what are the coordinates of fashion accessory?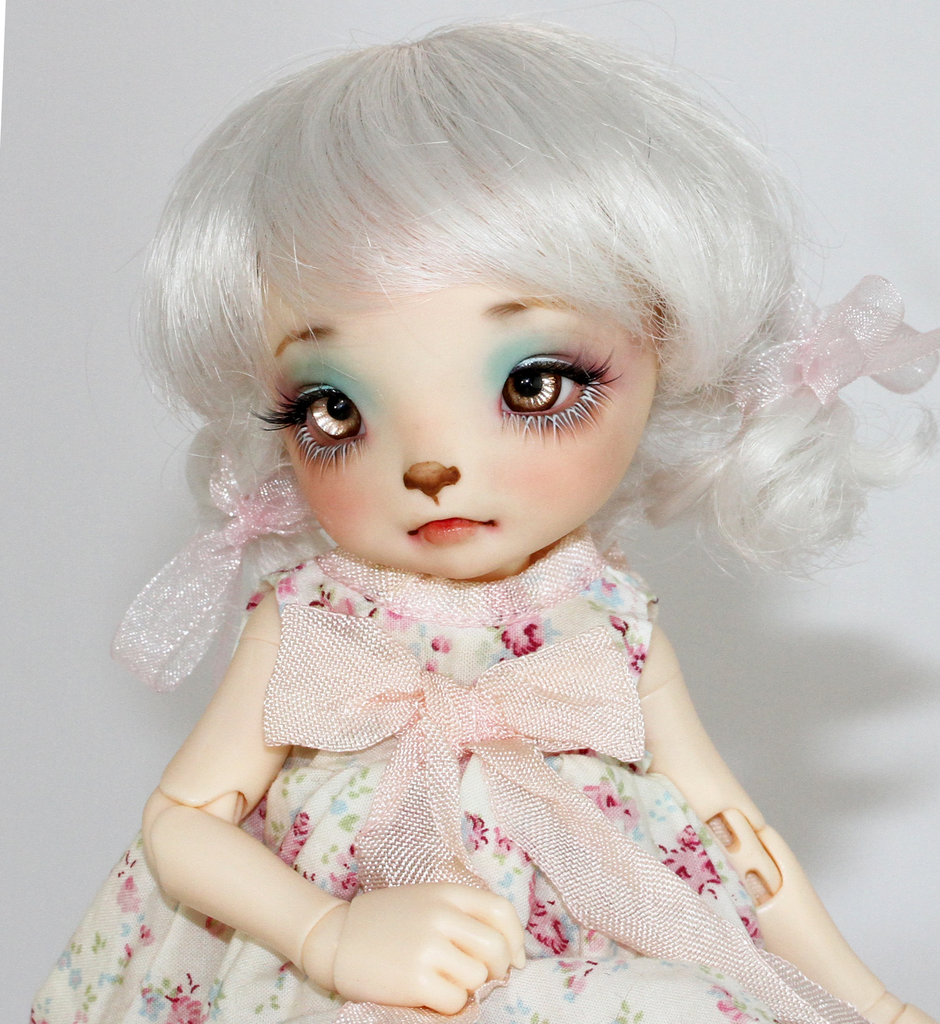
{"x1": 251, "y1": 591, "x2": 831, "y2": 1023}.
